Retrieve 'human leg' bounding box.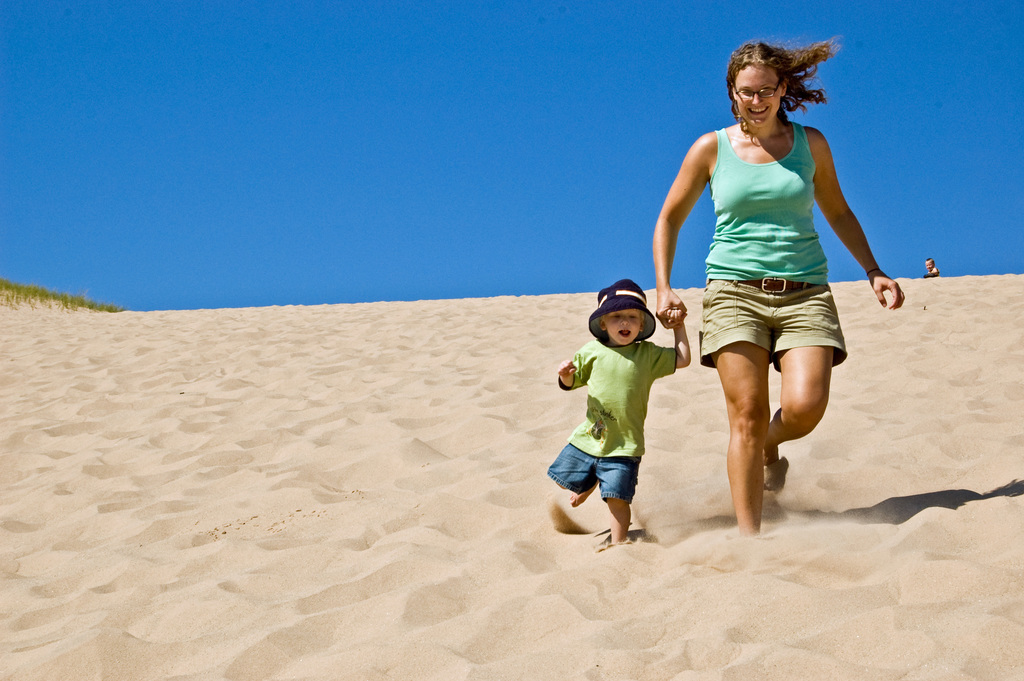
Bounding box: 696/271/769/531.
